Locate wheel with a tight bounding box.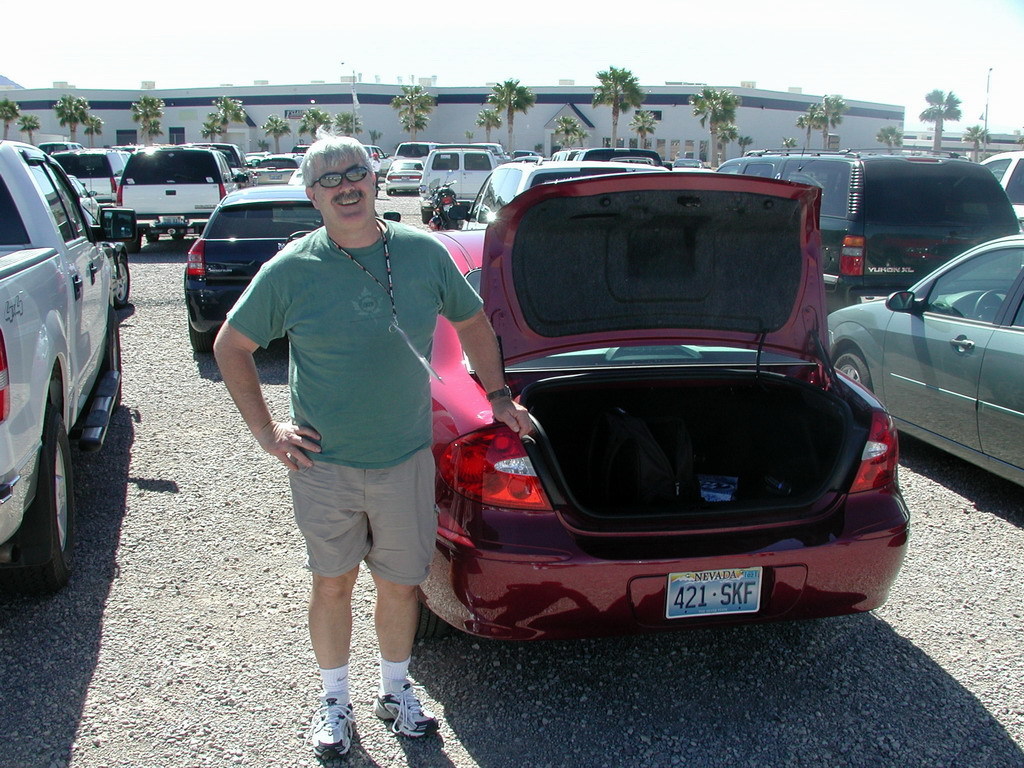
(x1=186, y1=322, x2=216, y2=354).
